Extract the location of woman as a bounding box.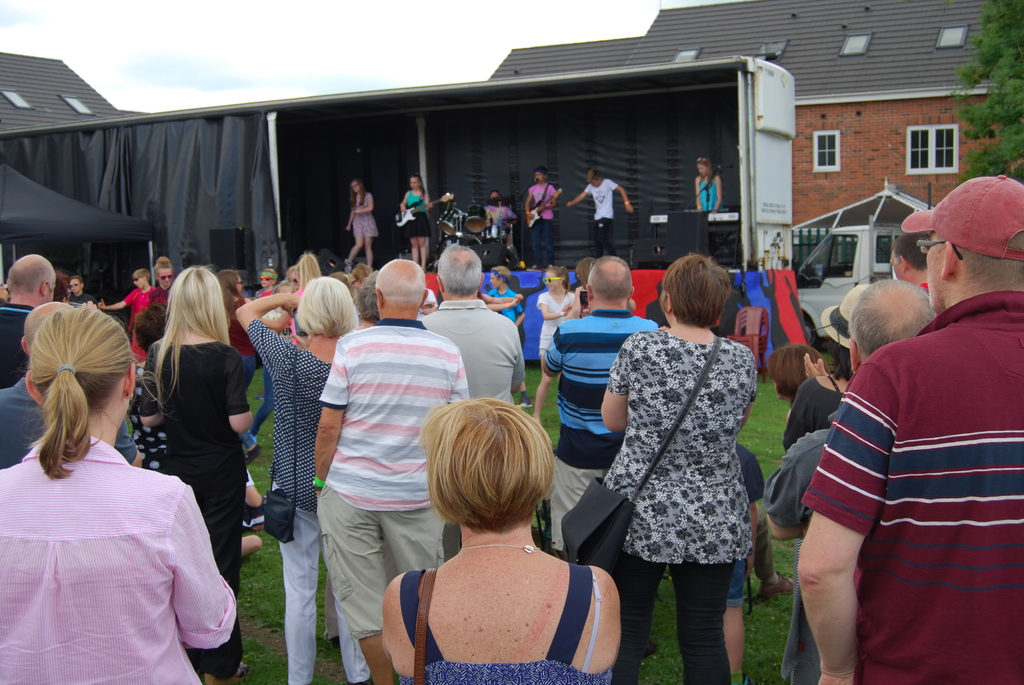
98:262:148:367.
